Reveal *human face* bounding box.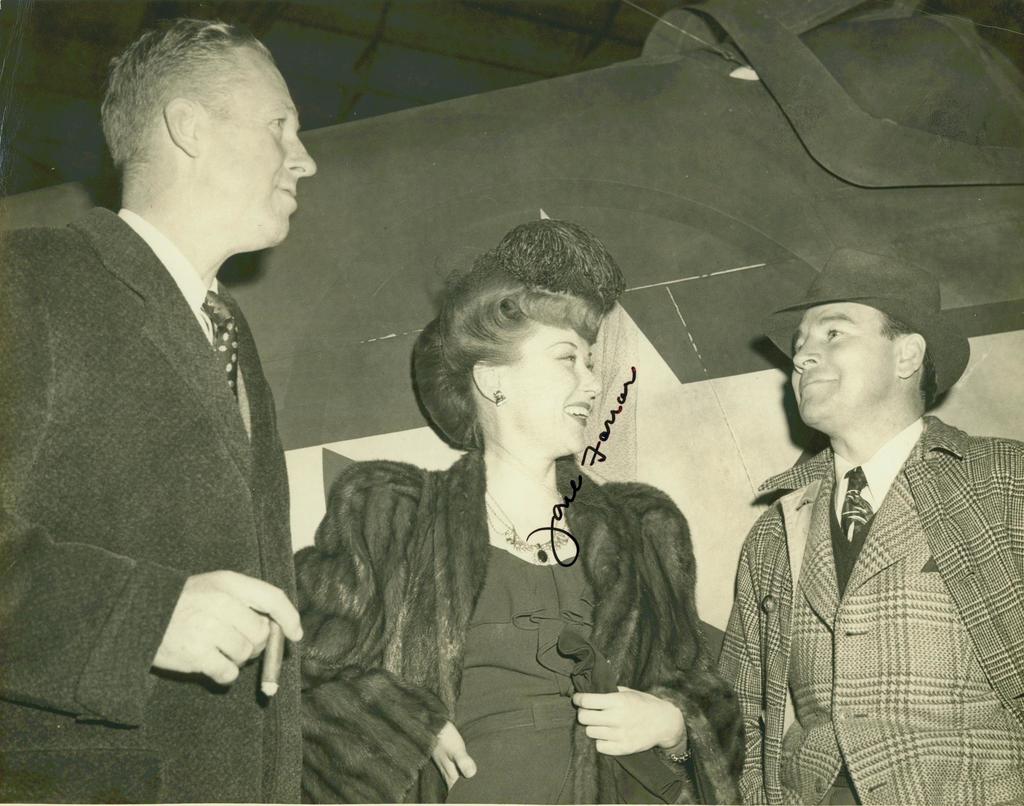
Revealed: 793, 306, 895, 428.
